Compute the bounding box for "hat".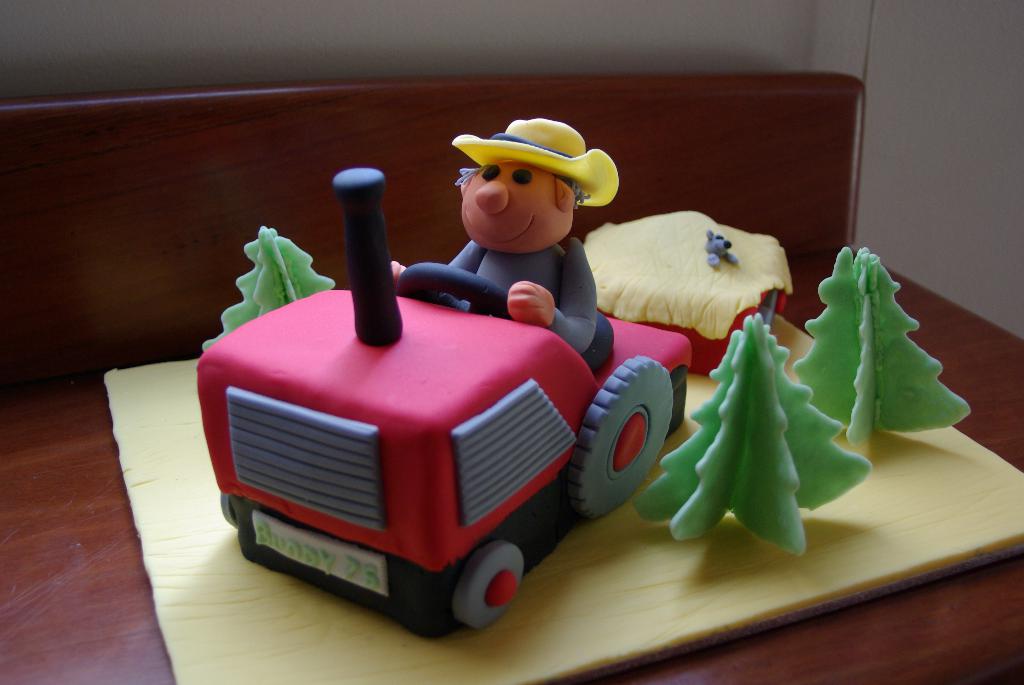
bbox=(452, 117, 618, 206).
